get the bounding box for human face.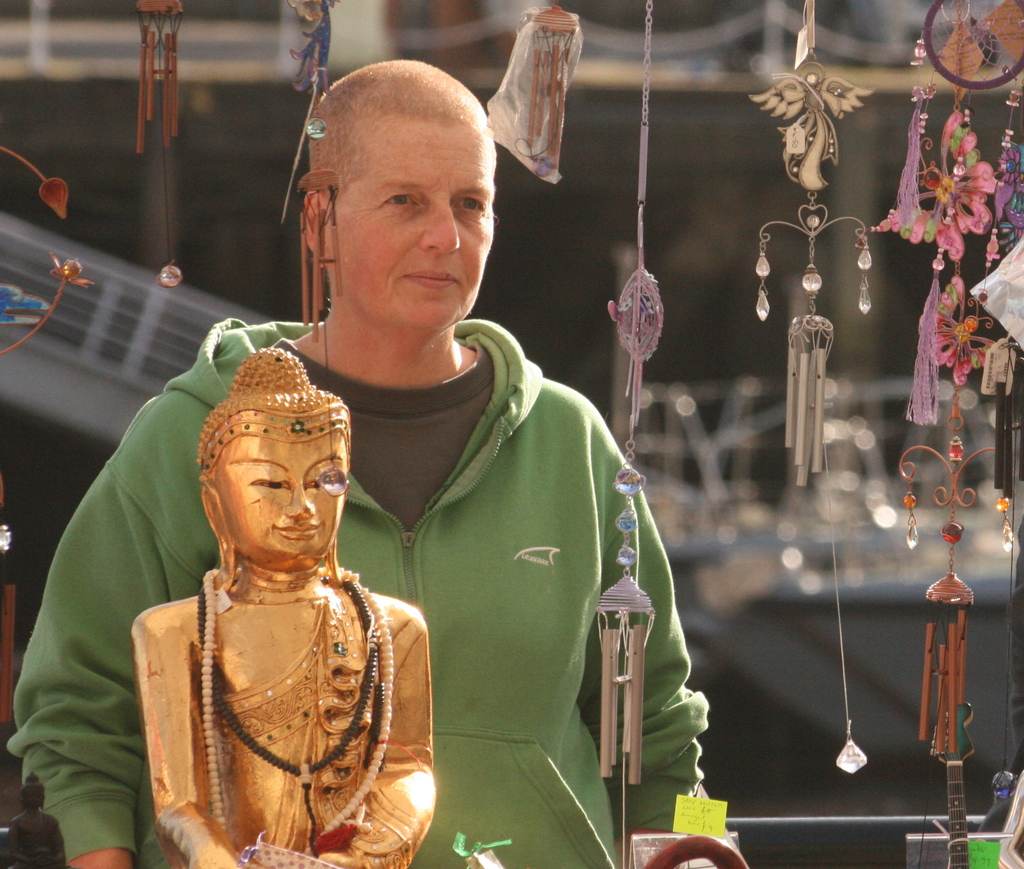
209 434 351 561.
